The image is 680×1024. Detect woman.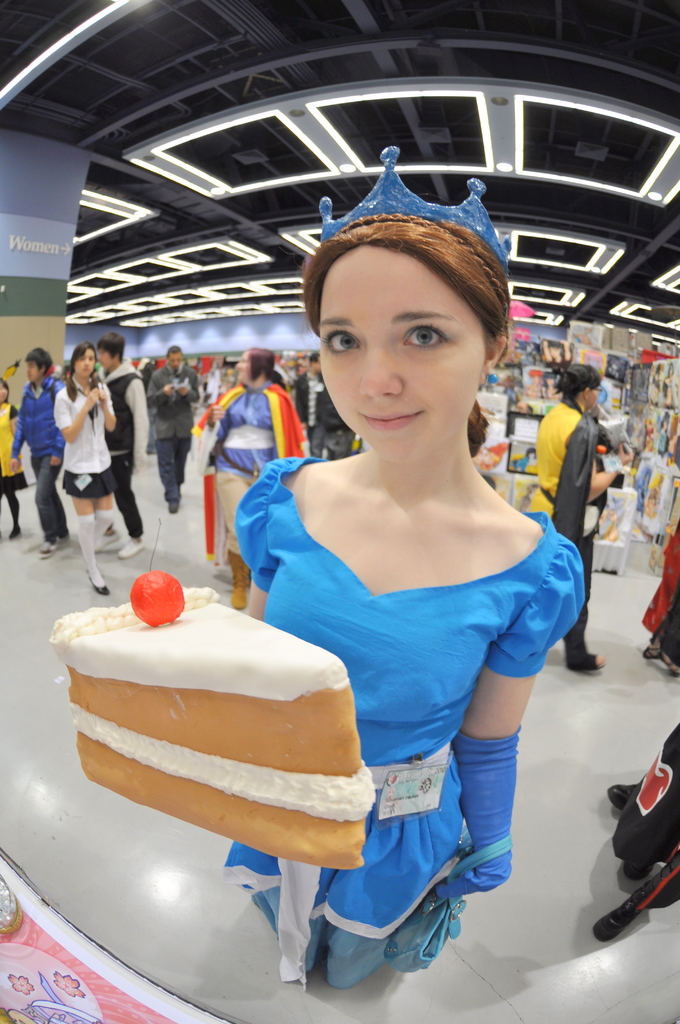
Detection: pyautogui.locateOnScreen(0, 379, 26, 535).
